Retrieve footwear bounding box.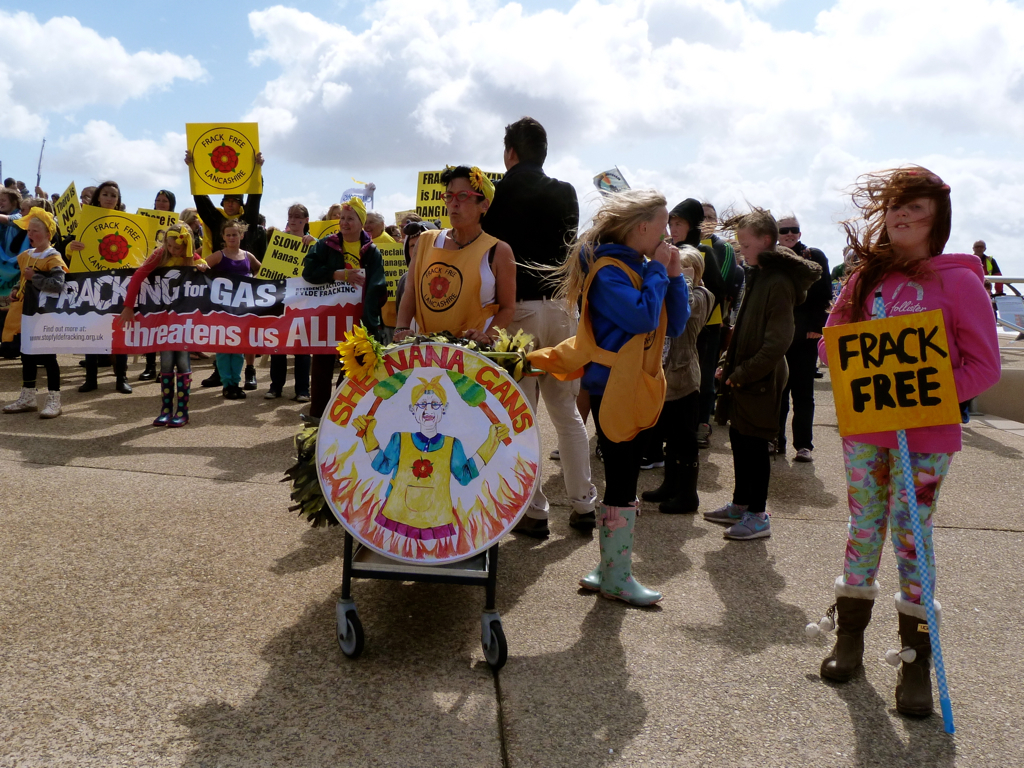
Bounding box: pyautogui.locateOnScreen(205, 369, 222, 386).
